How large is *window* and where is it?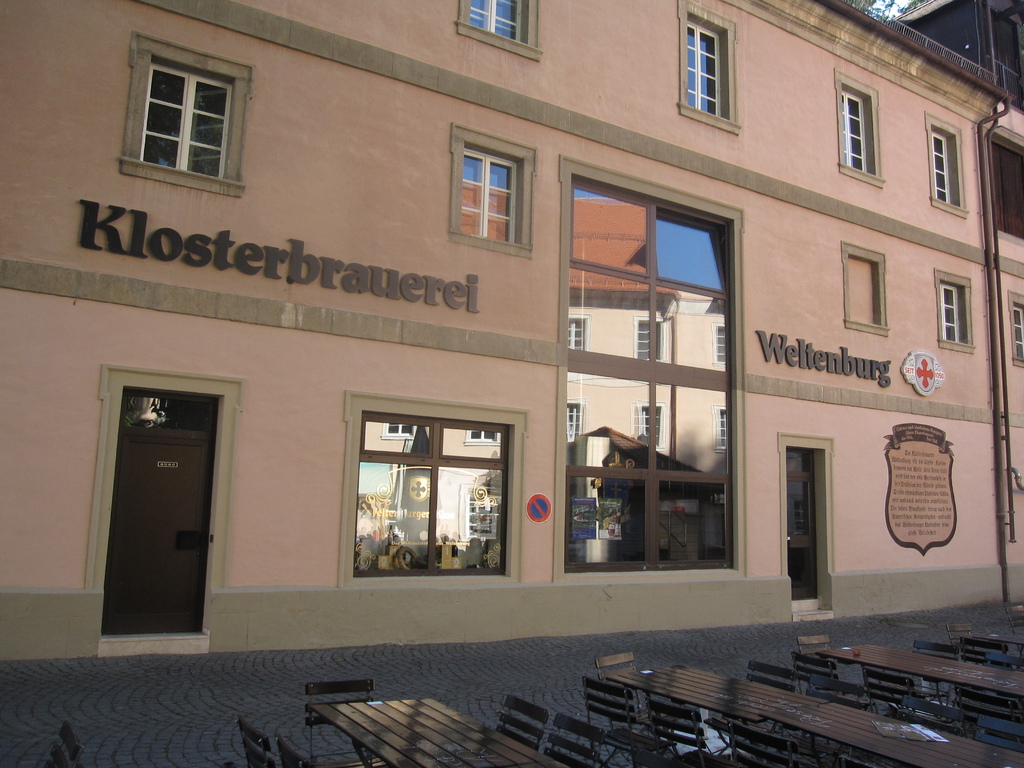
Bounding box: x1=841 y1=90 x2=878 y2=180.
